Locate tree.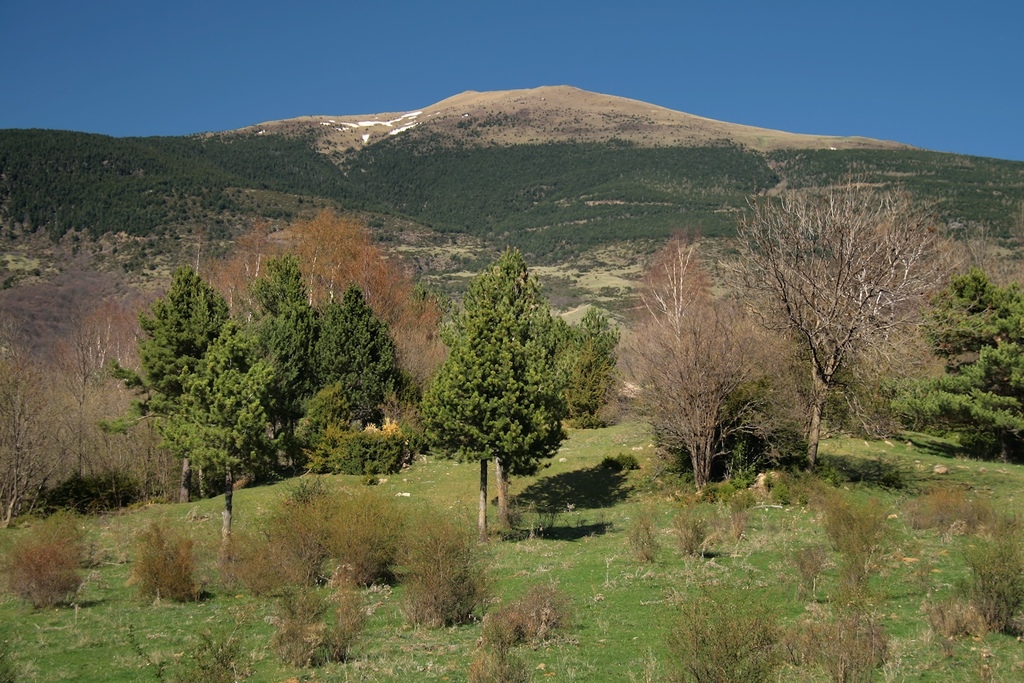
Bounding box: bbox=[287, 367, 408, 486].
